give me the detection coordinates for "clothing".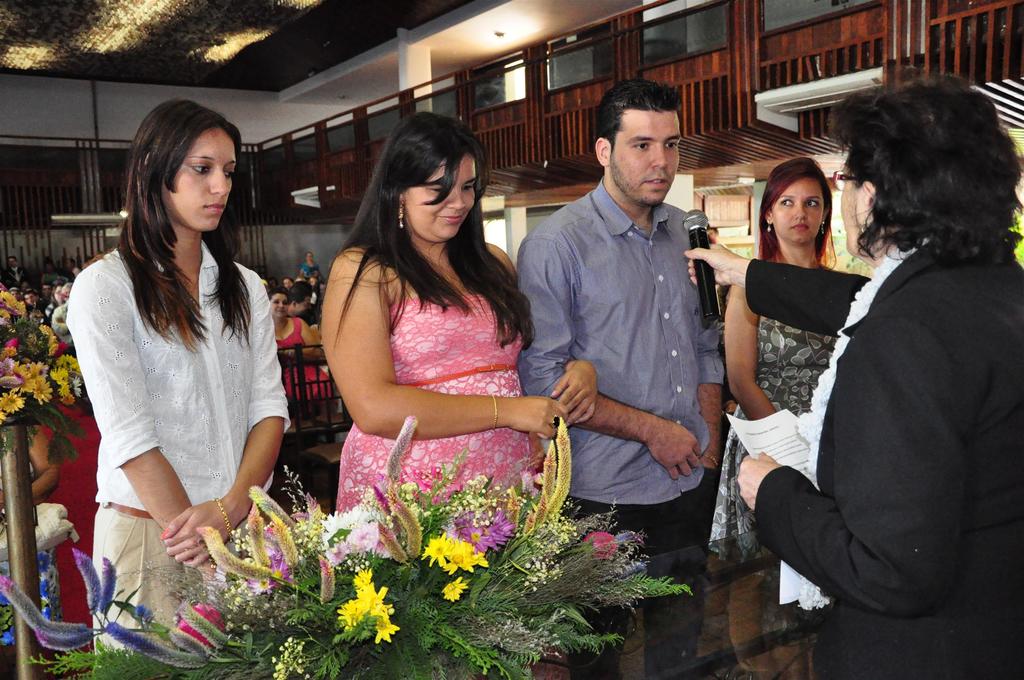
742/238/1023/679.
